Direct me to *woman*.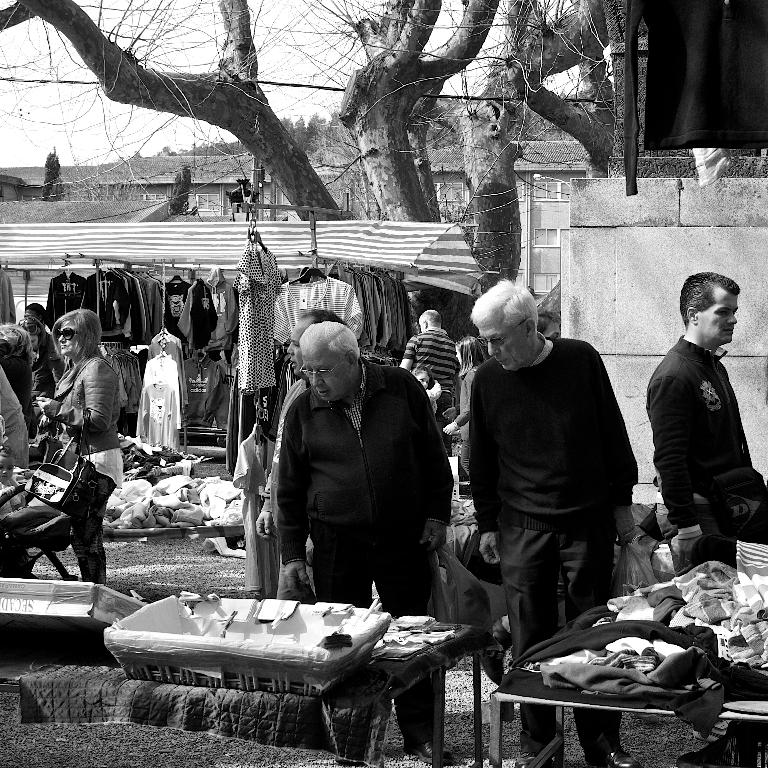
Direction: x1=24 y1=317 x2=64 y2=426.
